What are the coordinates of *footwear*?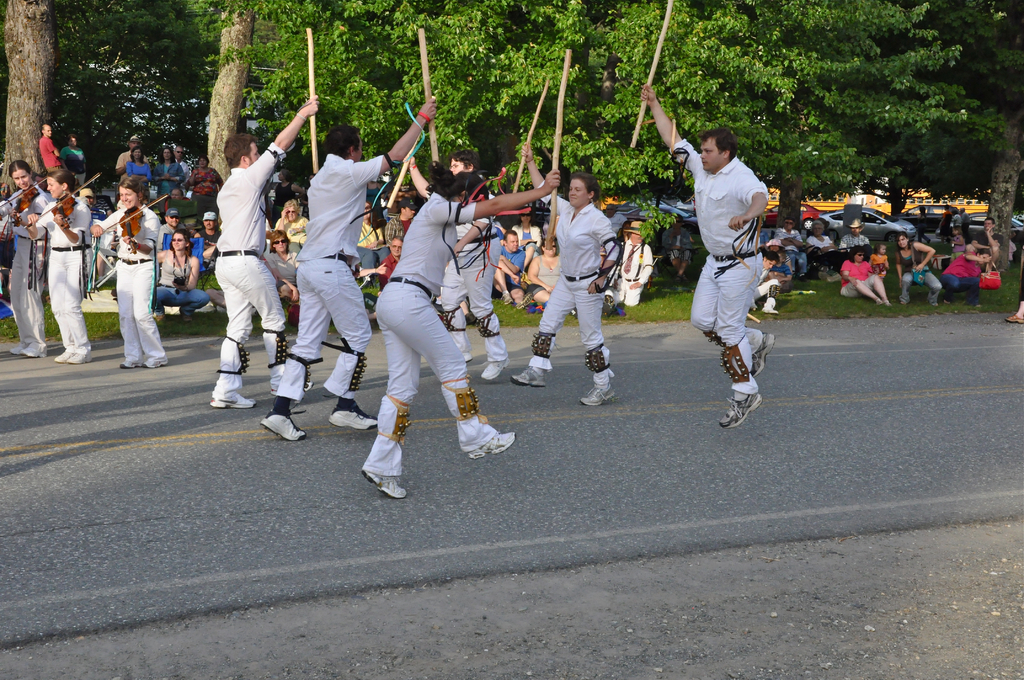
358/469/407/501.
